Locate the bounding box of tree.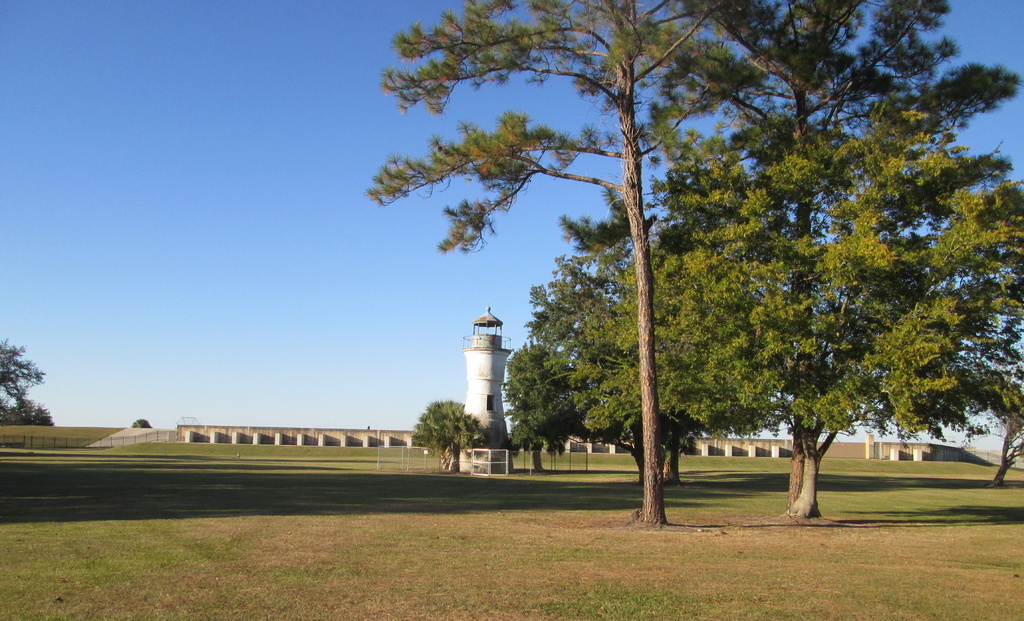
Bounding box: [0, 334, 58, 426].
